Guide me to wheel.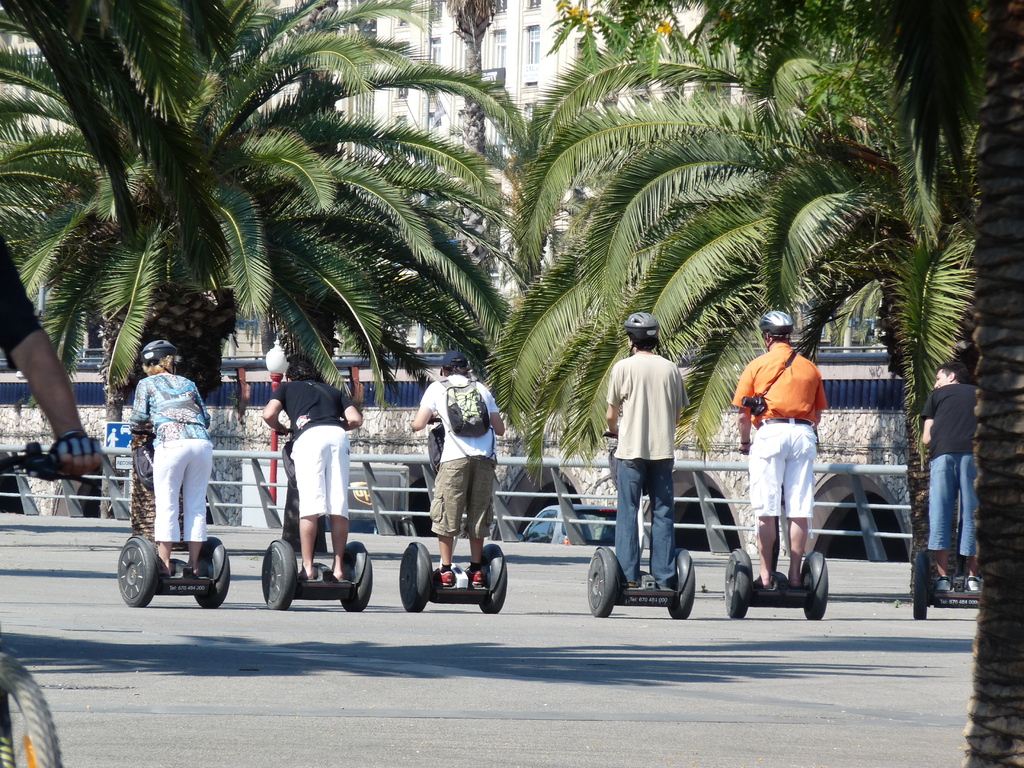
Guidance: bbox=(0, 644, 67, 767).
